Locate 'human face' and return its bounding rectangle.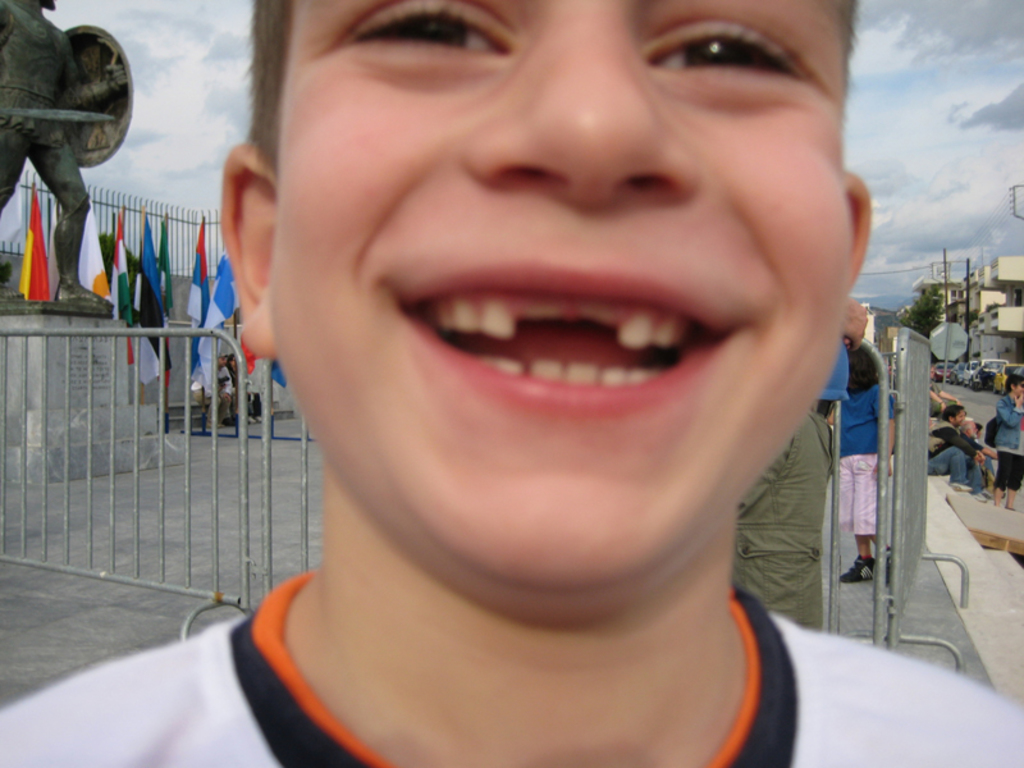
Rect(1016, 383, 1023, 399).
